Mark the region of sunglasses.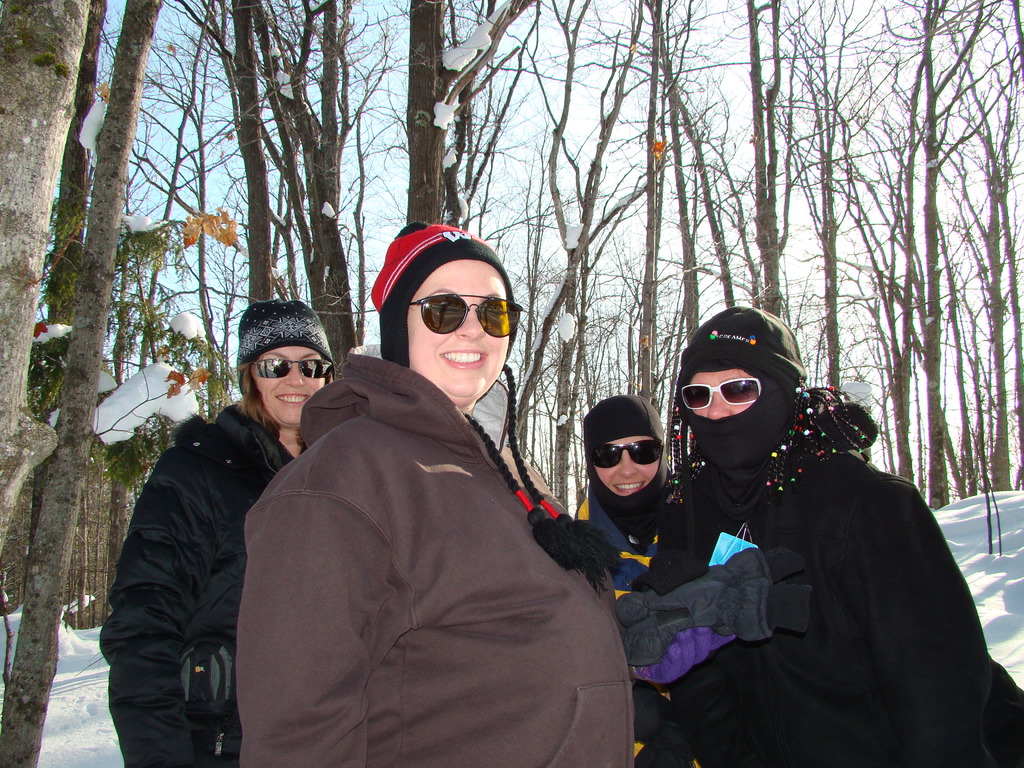
Region: 681,378,763,410.
